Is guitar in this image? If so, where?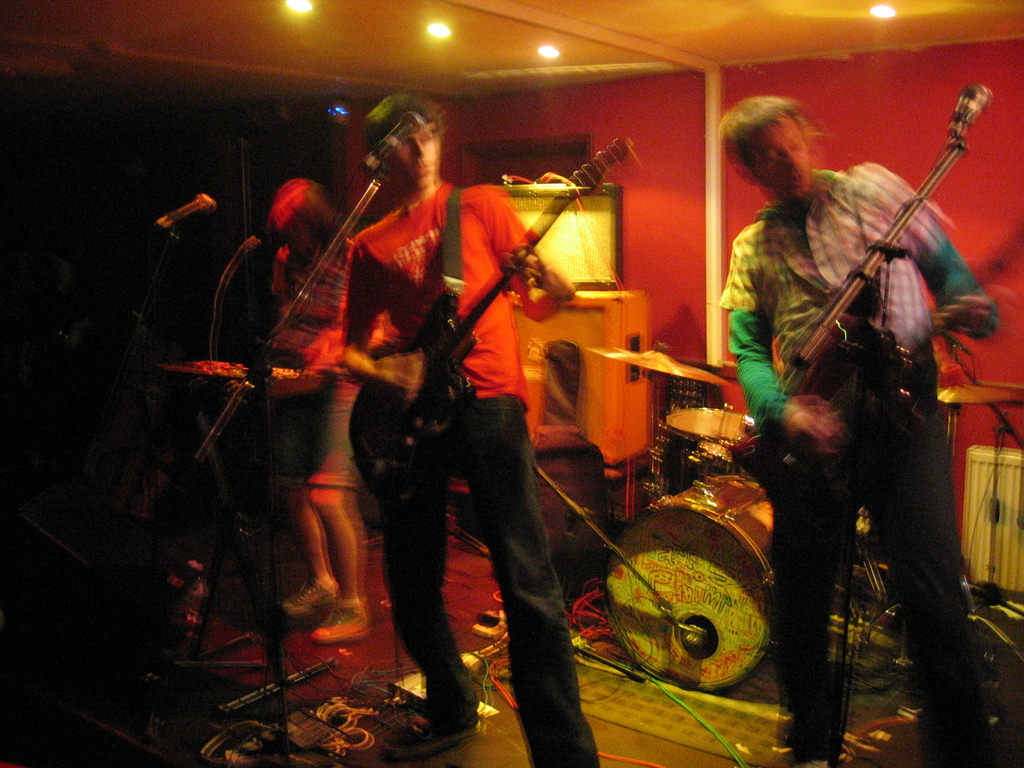
Yes, at box=[344, 127, 637, 515].
